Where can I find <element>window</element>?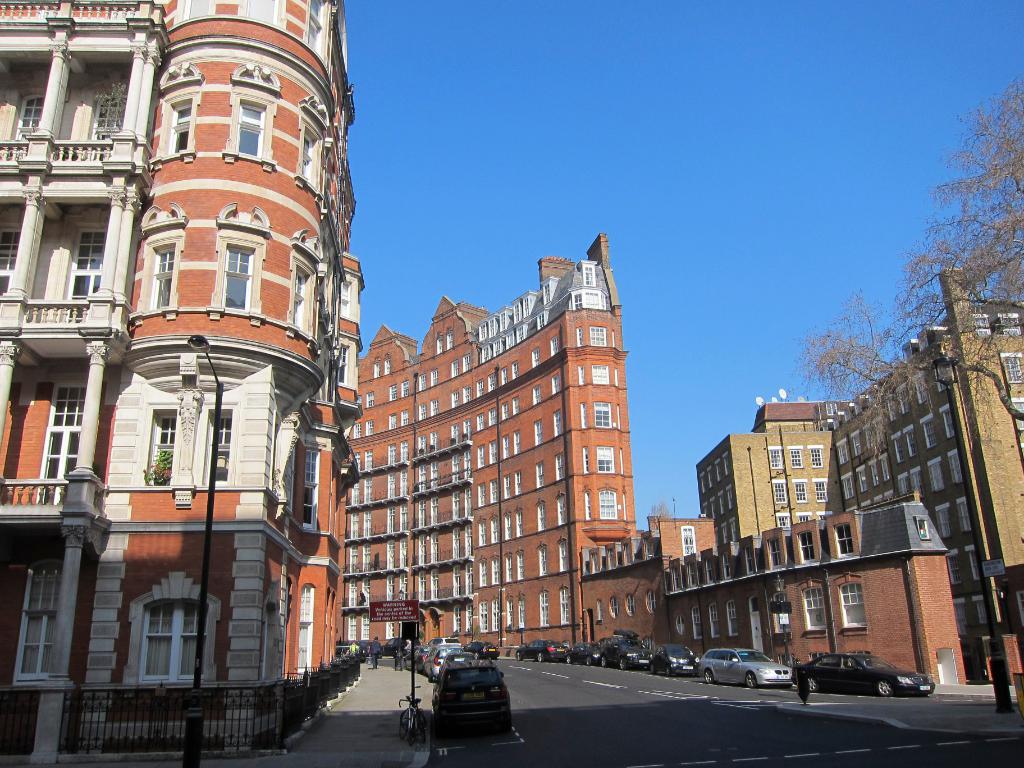
You can find it at 794,528,812,557.
